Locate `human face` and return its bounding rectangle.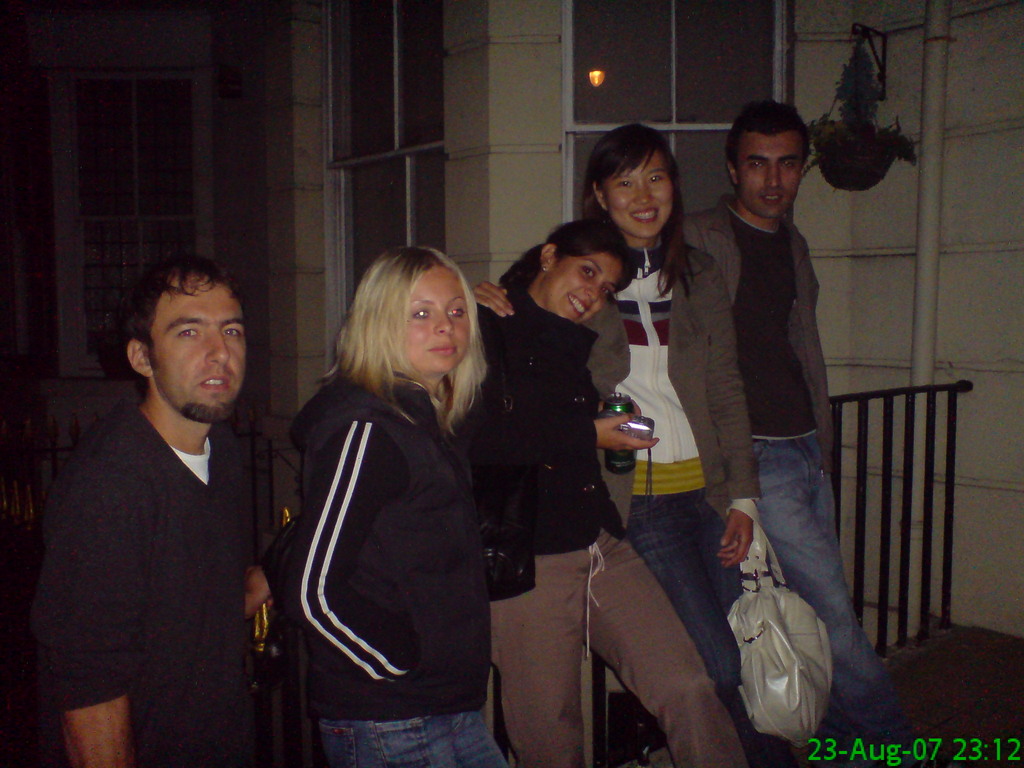
x1=609 y1=154 x2=671 y2=233.
